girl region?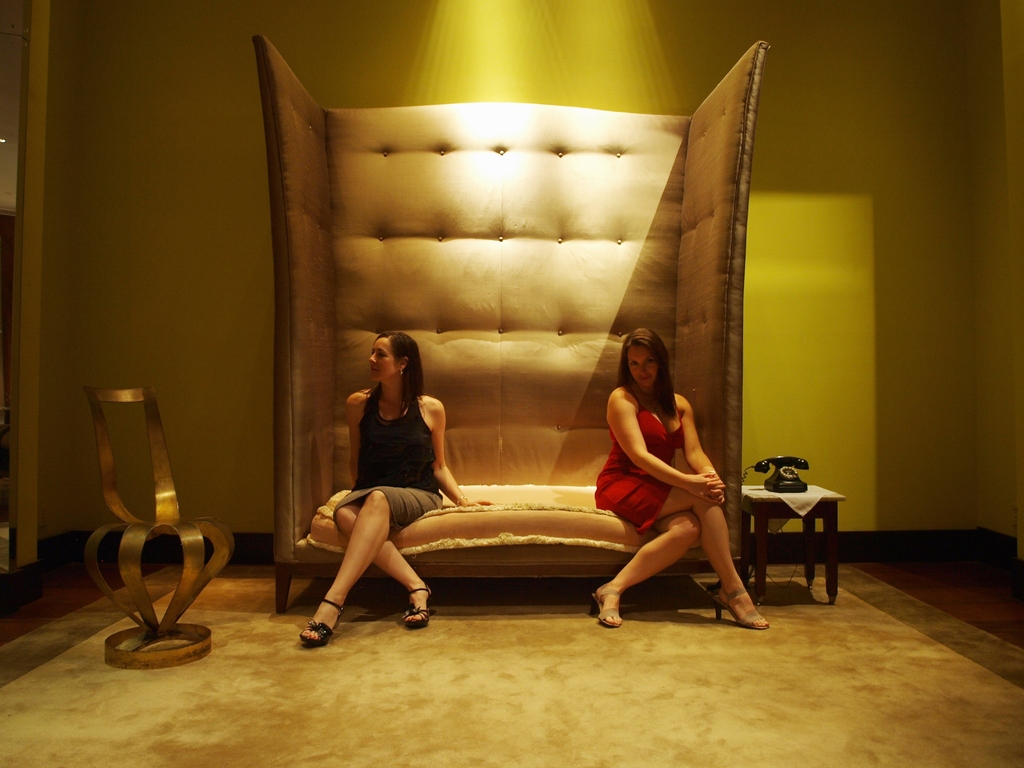
(592,324,769,627)
